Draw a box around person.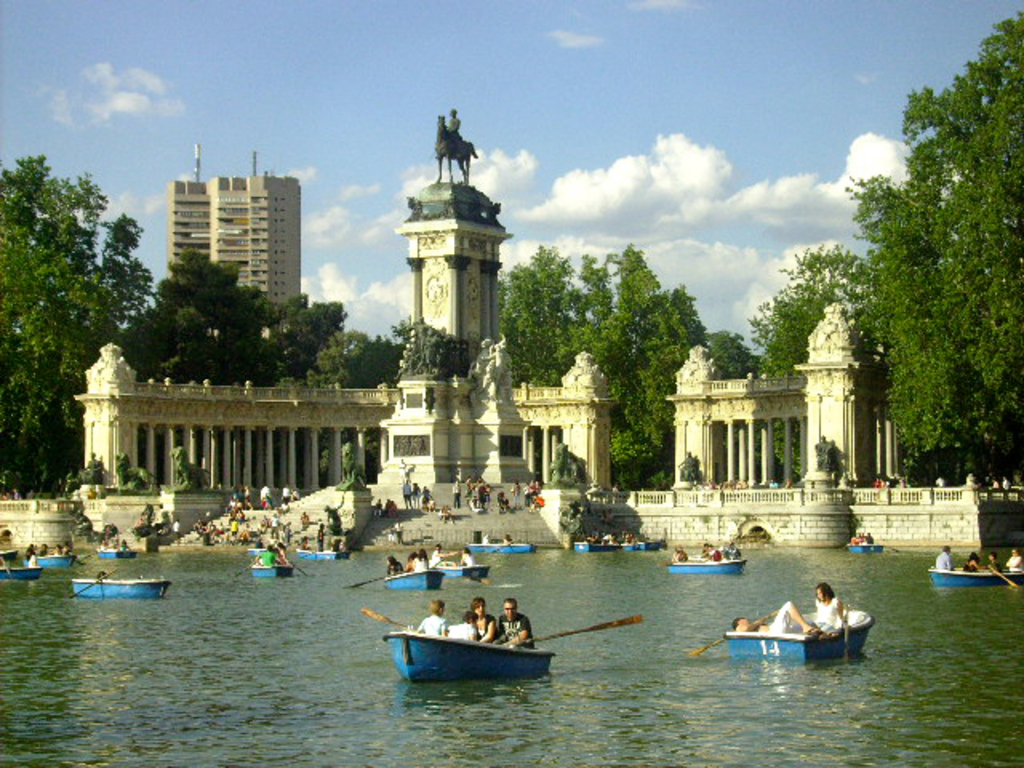
BBox(13, 491, 19, 502).
